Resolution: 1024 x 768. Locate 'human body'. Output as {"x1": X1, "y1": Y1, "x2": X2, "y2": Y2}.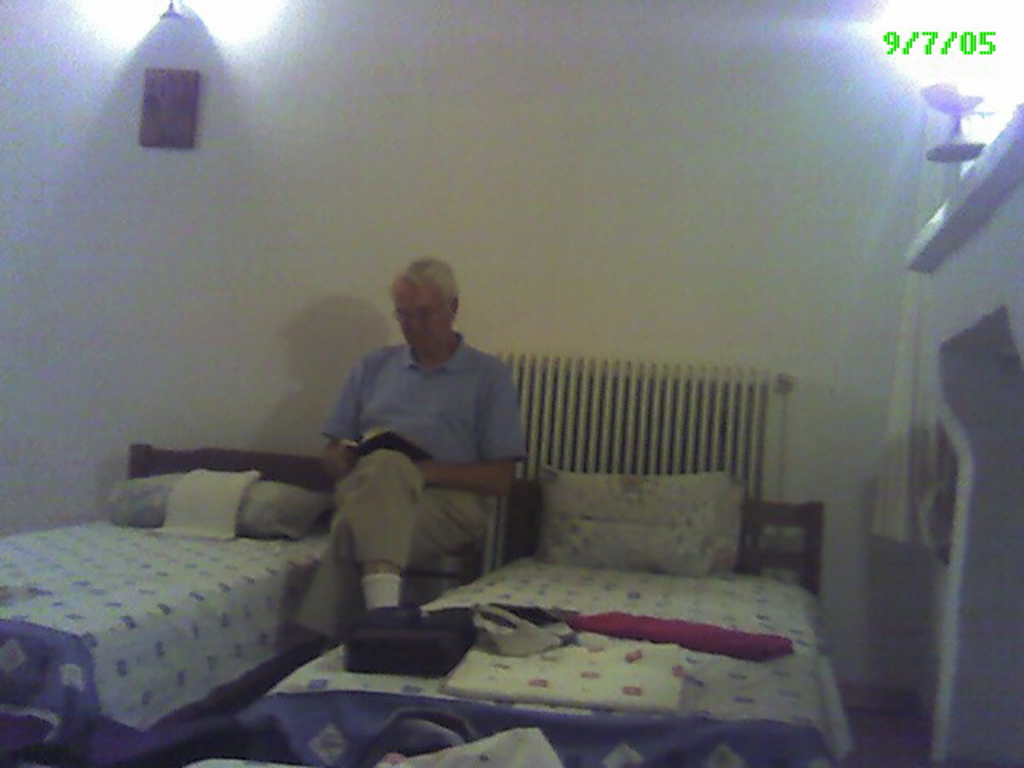
{"x1": 296, "y1": 262, "x2": 554, "y2": 634}.
